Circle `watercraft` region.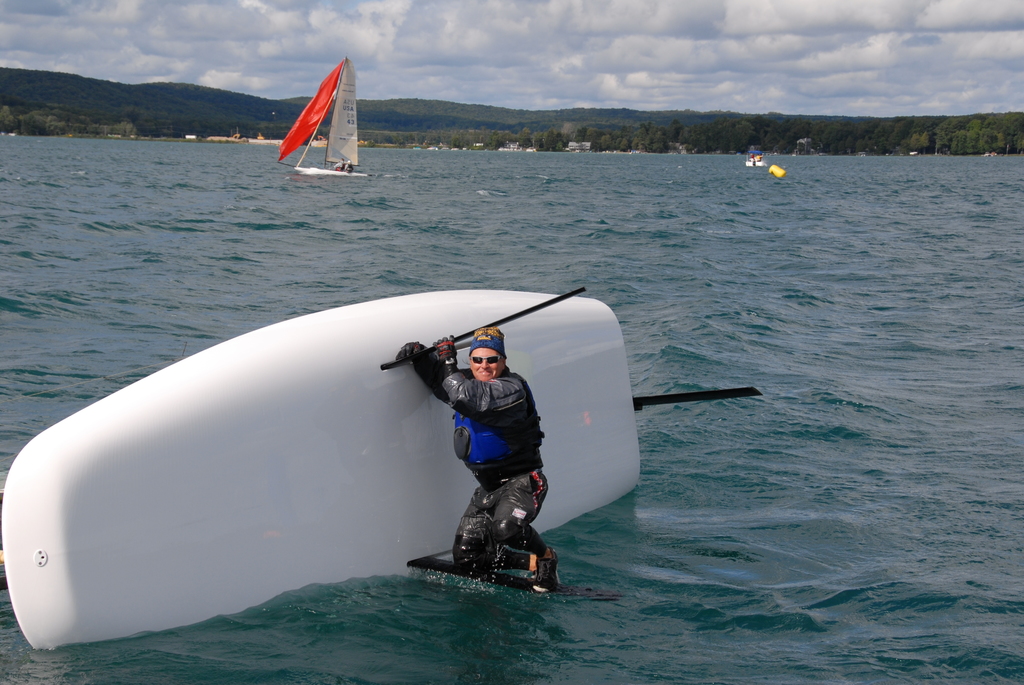
Region: box(0, 285, 643, 648).
